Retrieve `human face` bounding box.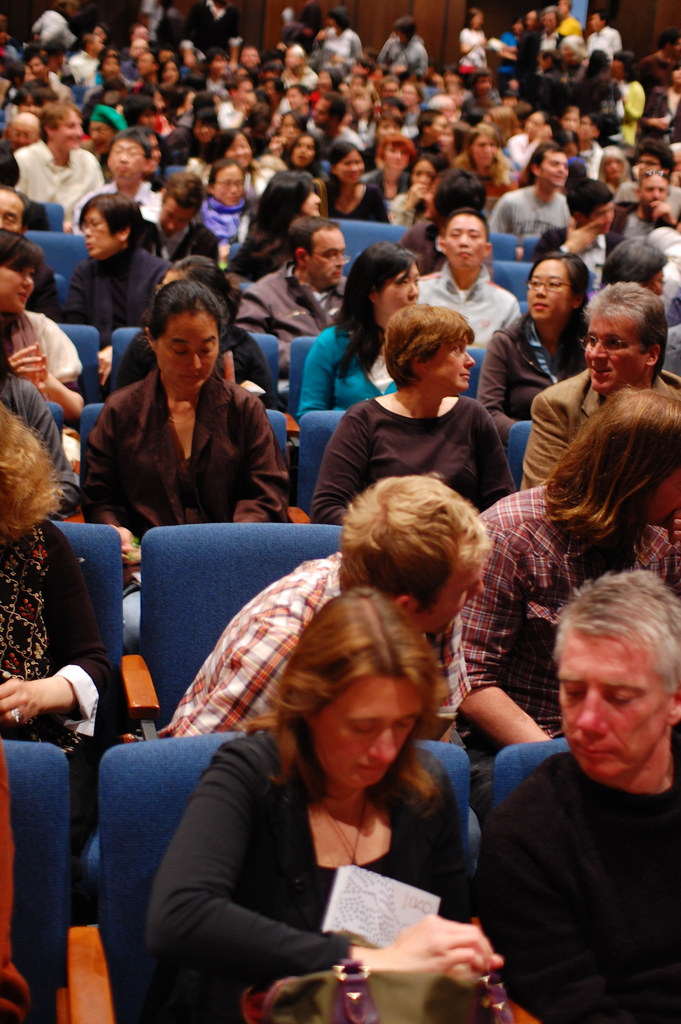
Bounding box: bbox=[340, 153, 366, 176].
